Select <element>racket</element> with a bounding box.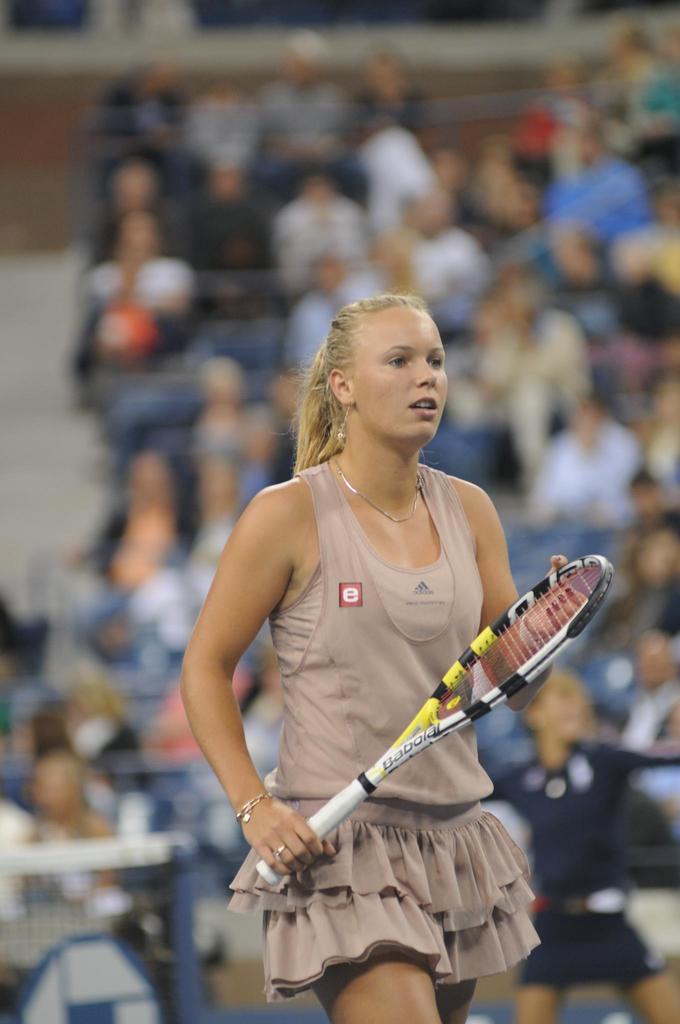
(x1=254, y1=554, x2=611, y2=888).
